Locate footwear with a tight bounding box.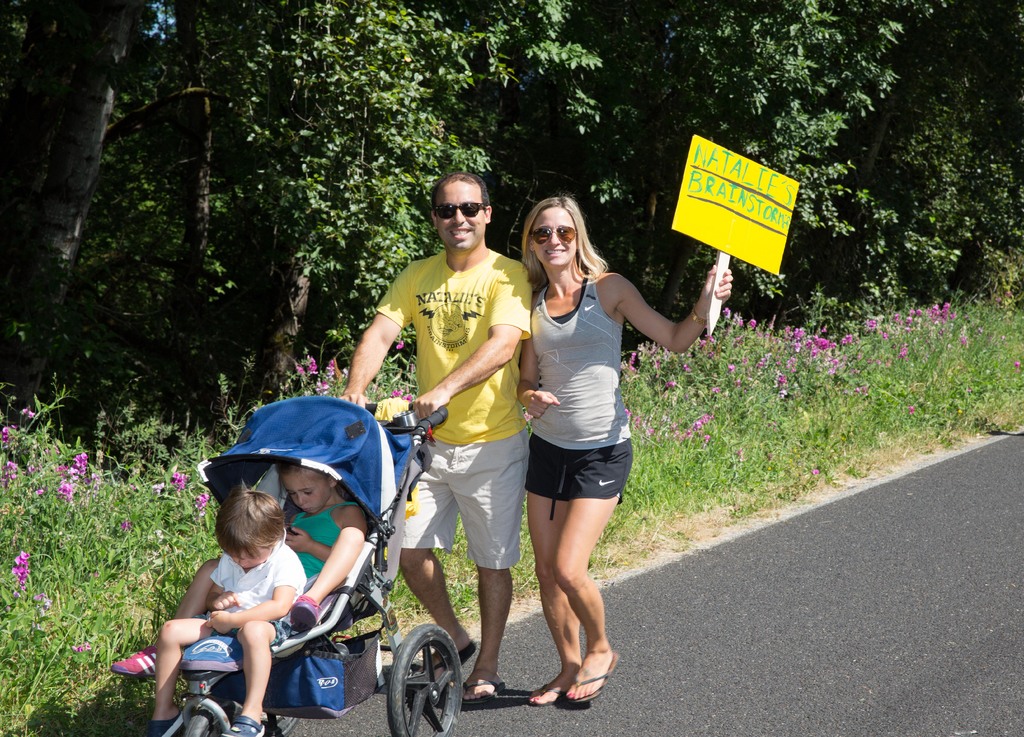
227/711/266/736.
